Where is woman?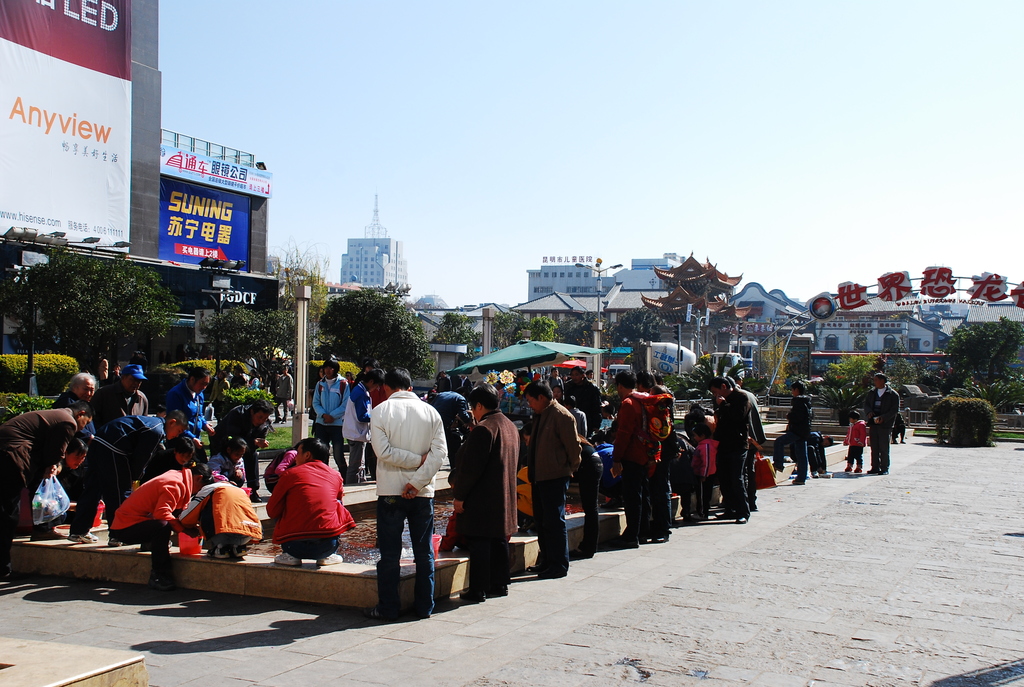
(163,368,216,463).
